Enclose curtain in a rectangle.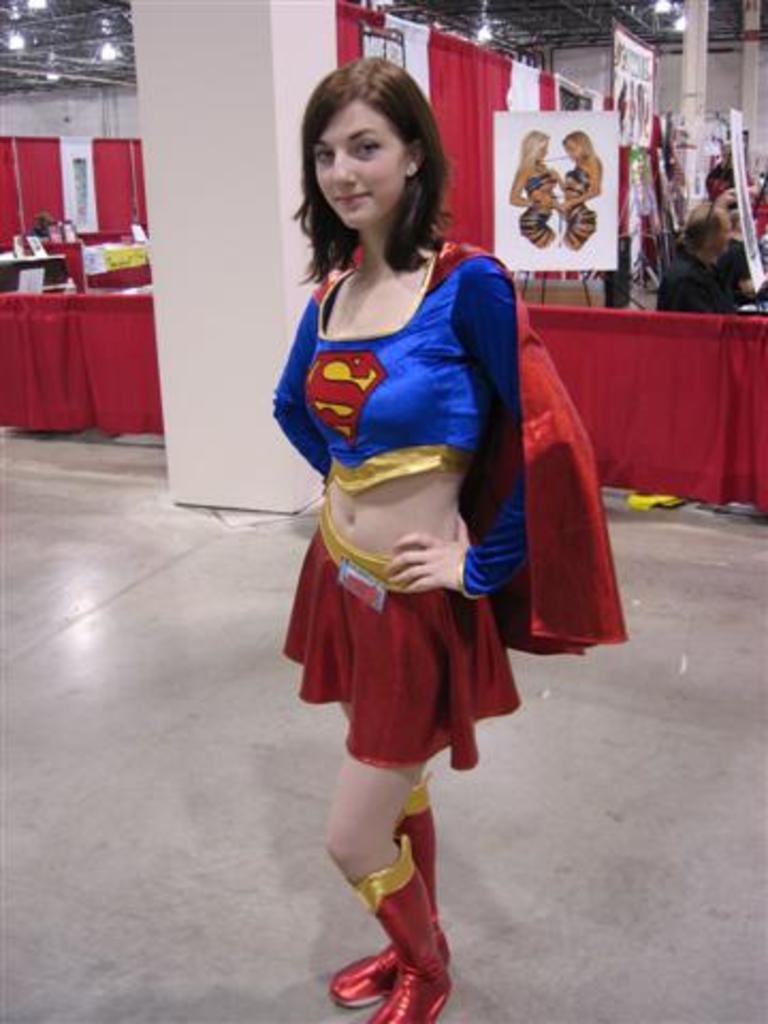
(x1=0, y1=141, x2=70, y2=241).
